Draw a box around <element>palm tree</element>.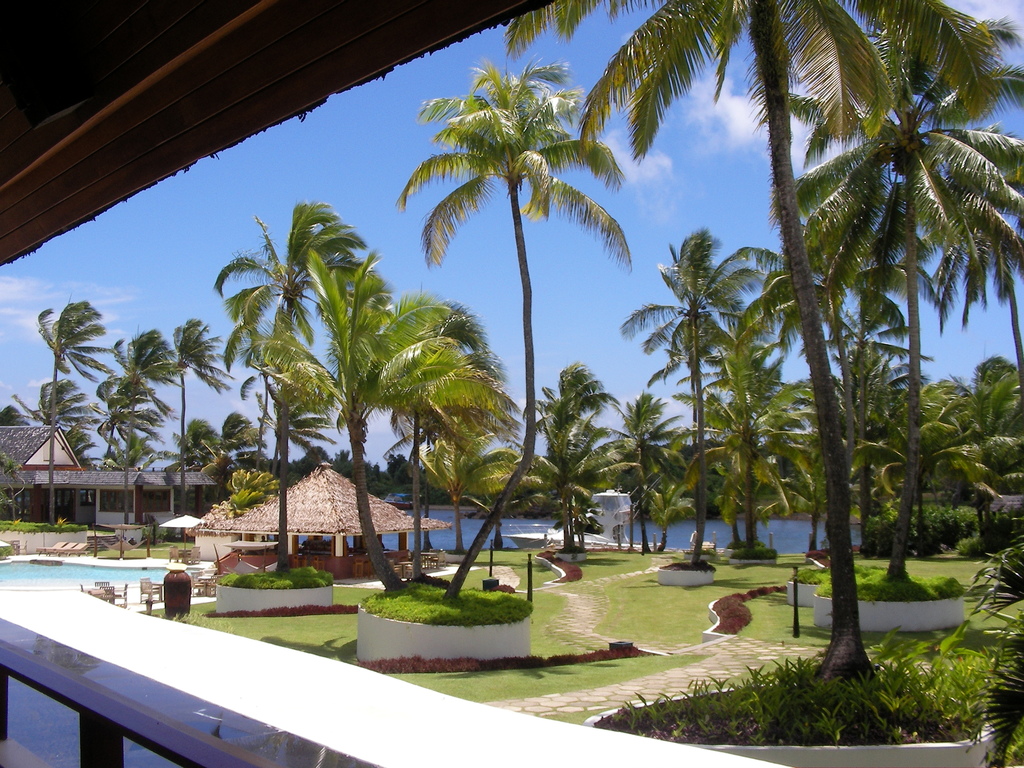
bbox=(527, 0, 900, 565).
